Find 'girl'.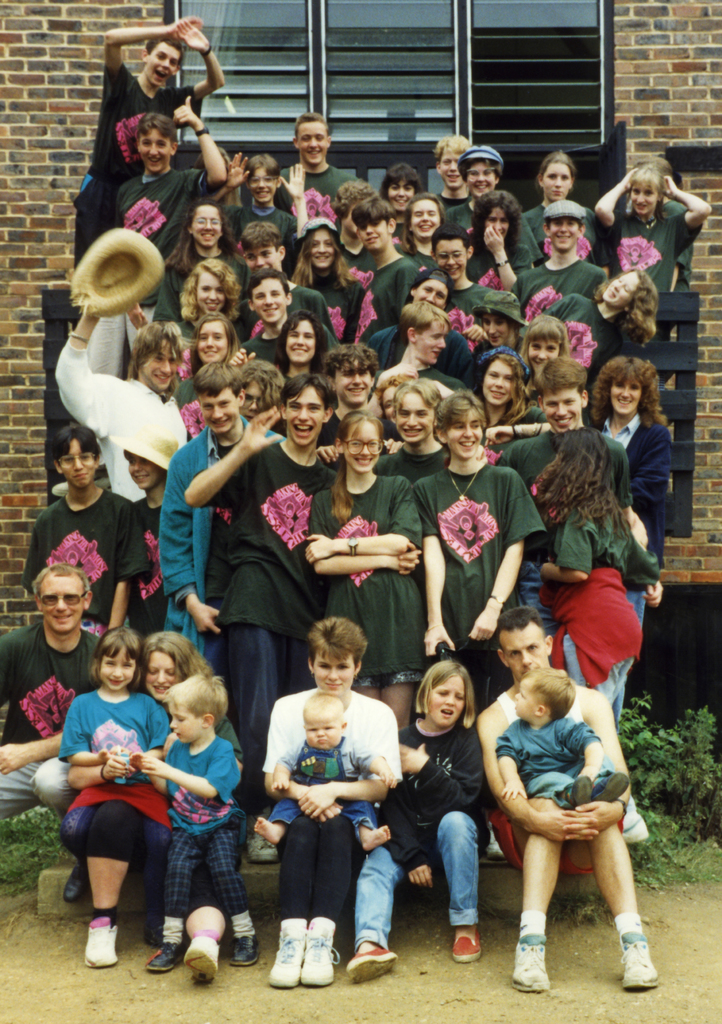
[473,348,552,435].
